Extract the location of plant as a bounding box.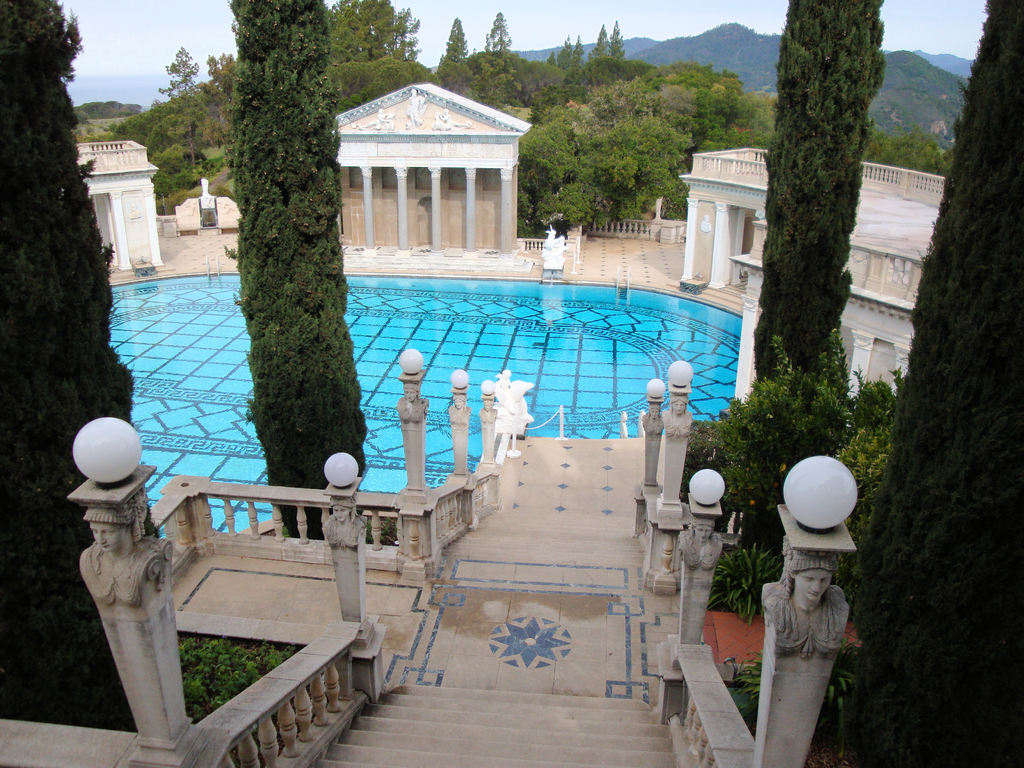
box=[700, 535, 797, 622].
